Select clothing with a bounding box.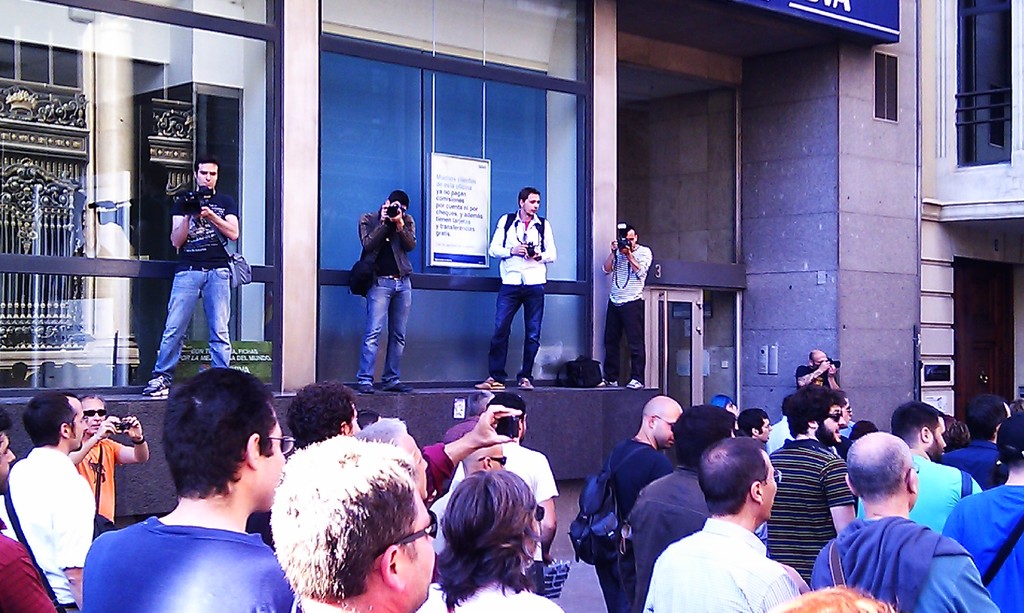
rect(415, 579, 559, 612).
